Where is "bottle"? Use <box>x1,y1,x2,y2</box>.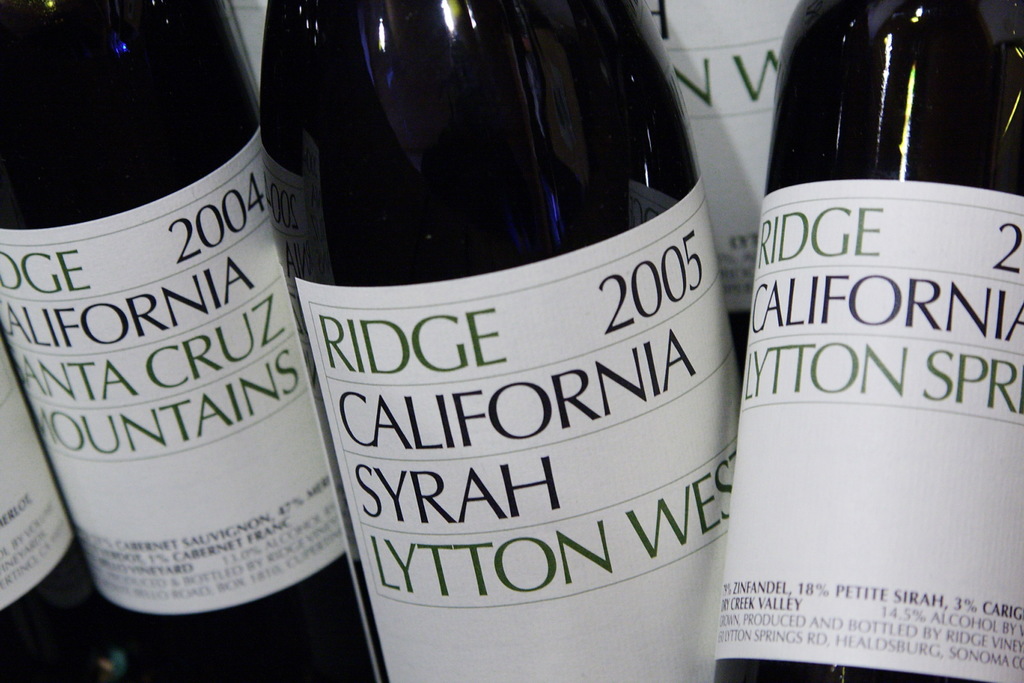
<box>714,4,1023,682</box>.
